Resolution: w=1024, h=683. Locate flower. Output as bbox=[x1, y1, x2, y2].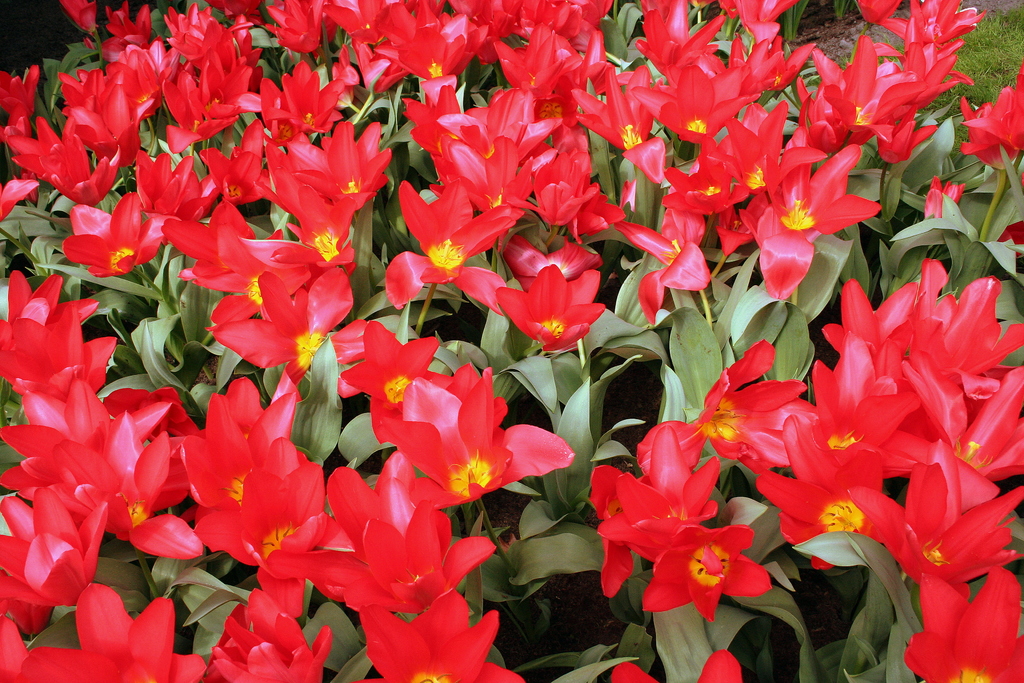
bbox=[0, 0, 1023, 682].
